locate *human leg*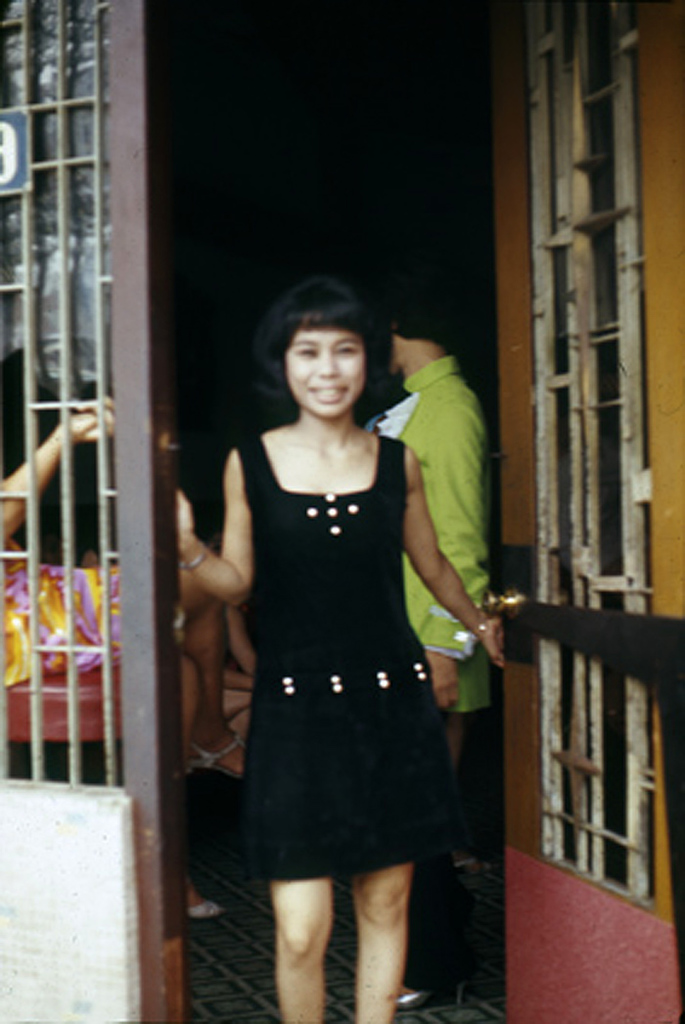
182, 873, 226, 919
